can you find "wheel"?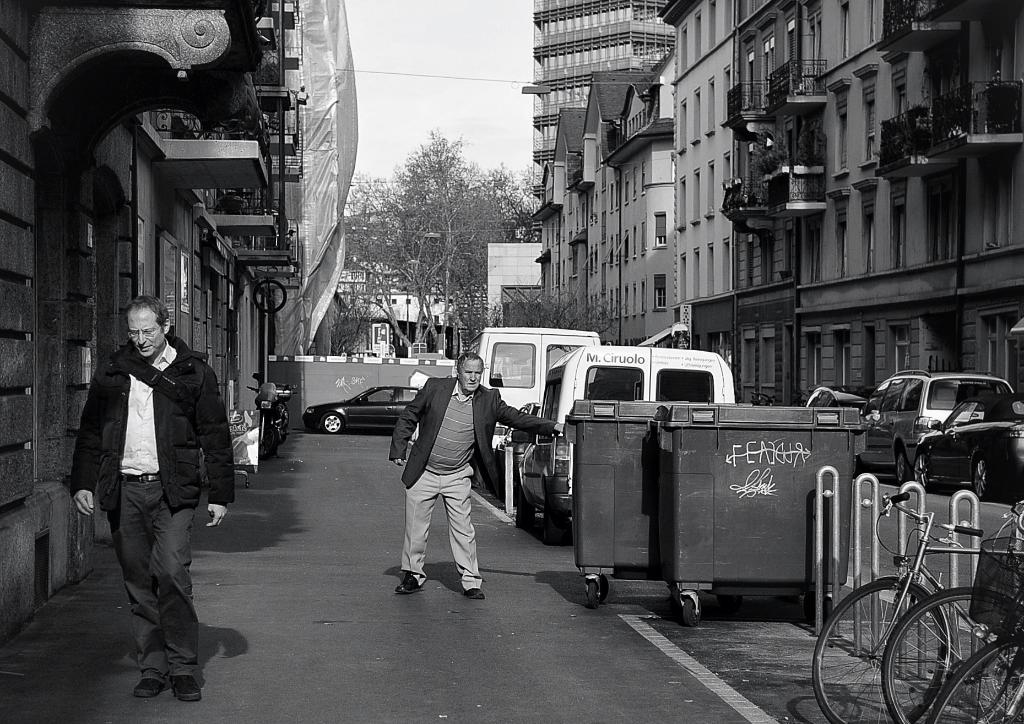
Yes, bounding box: [677,593,706,631].
